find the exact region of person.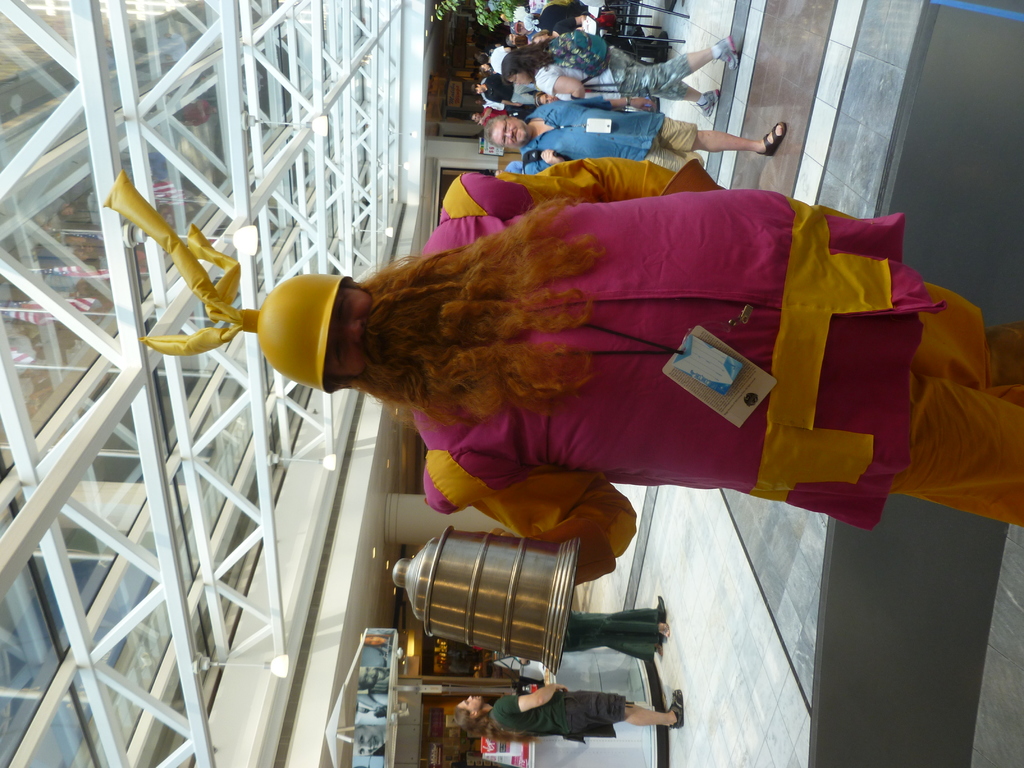
Exact region: left=498, top=35, right=740, bottom=111.
